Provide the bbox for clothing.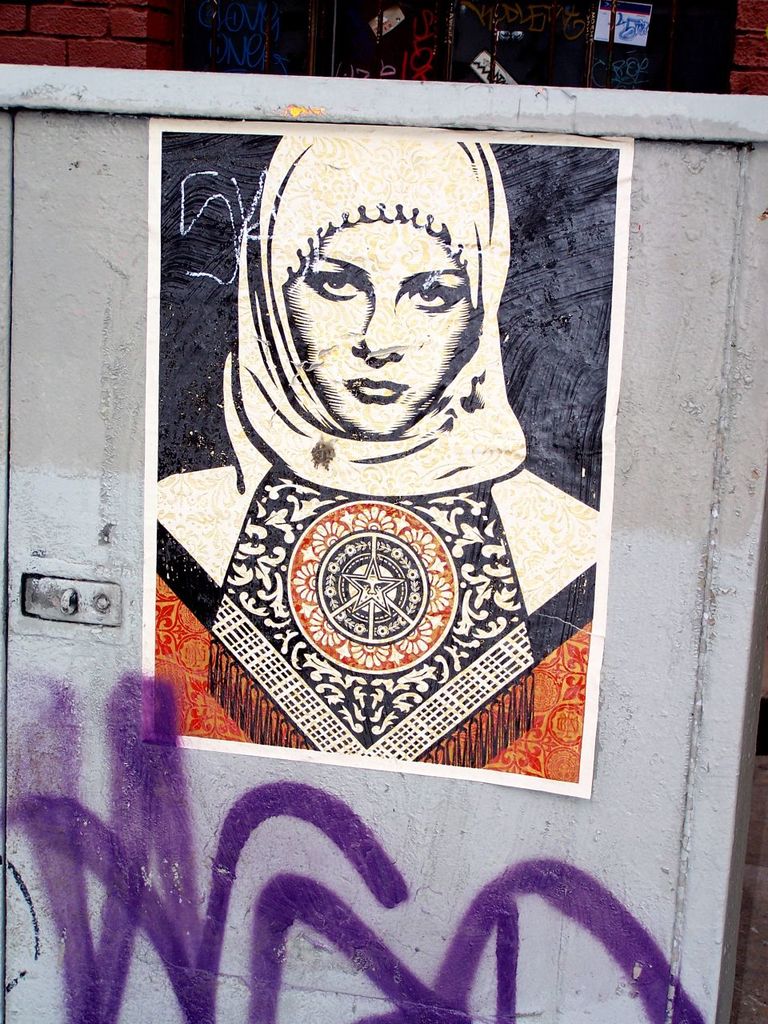
158, 133, 597, 618.
